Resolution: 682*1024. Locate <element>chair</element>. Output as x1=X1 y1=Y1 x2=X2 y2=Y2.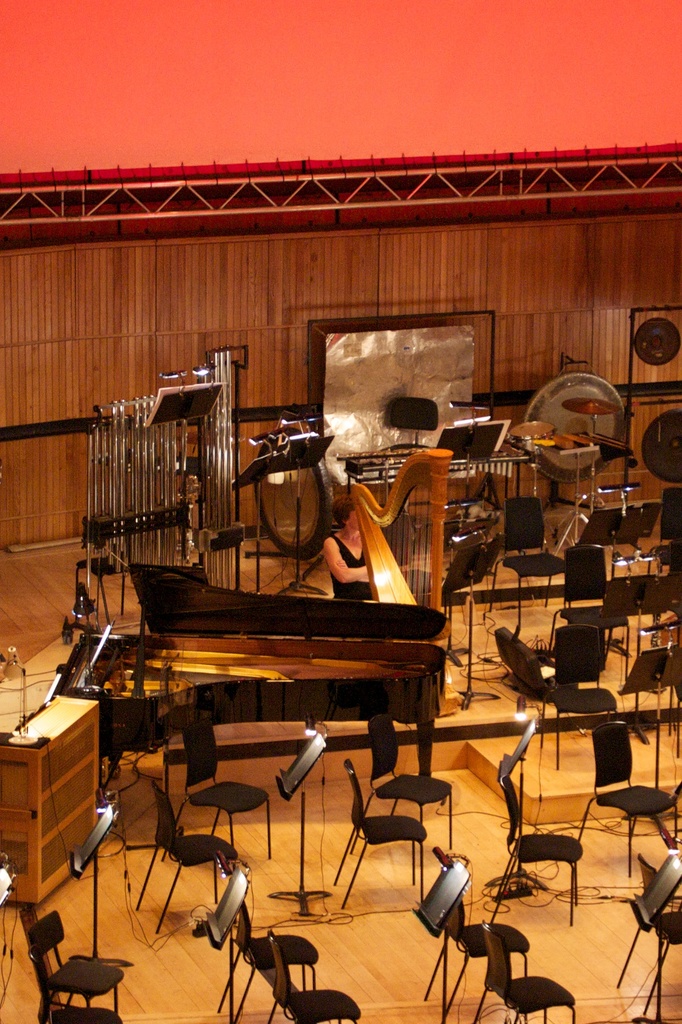
x1=540 y1=620 x2=615 y2=767.
